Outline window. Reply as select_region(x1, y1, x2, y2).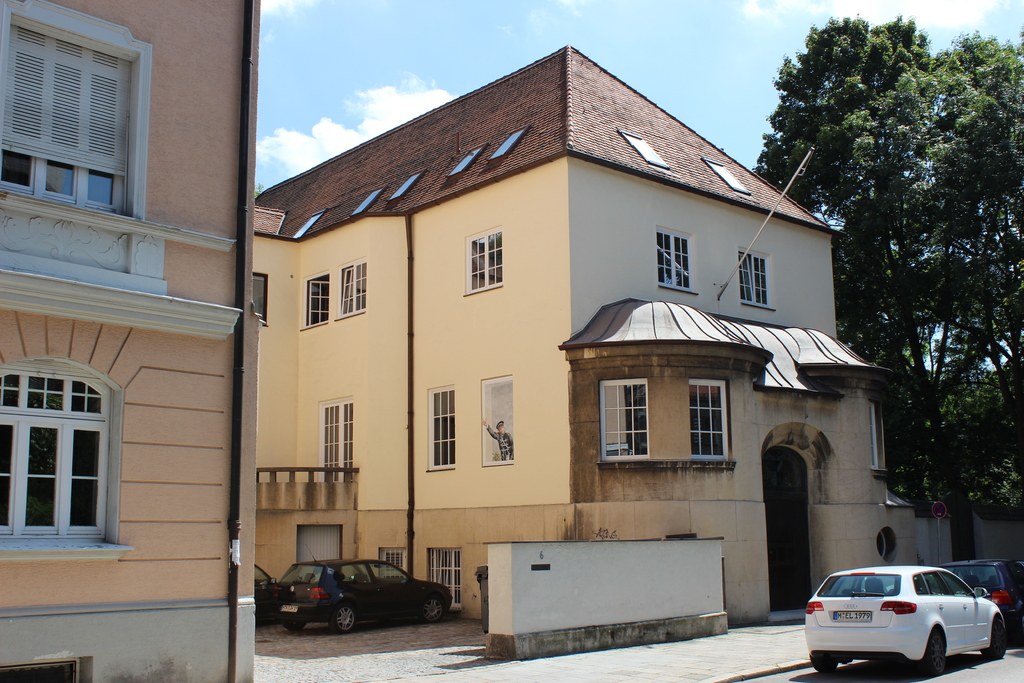
select_region(424, 545, 458, 605).
